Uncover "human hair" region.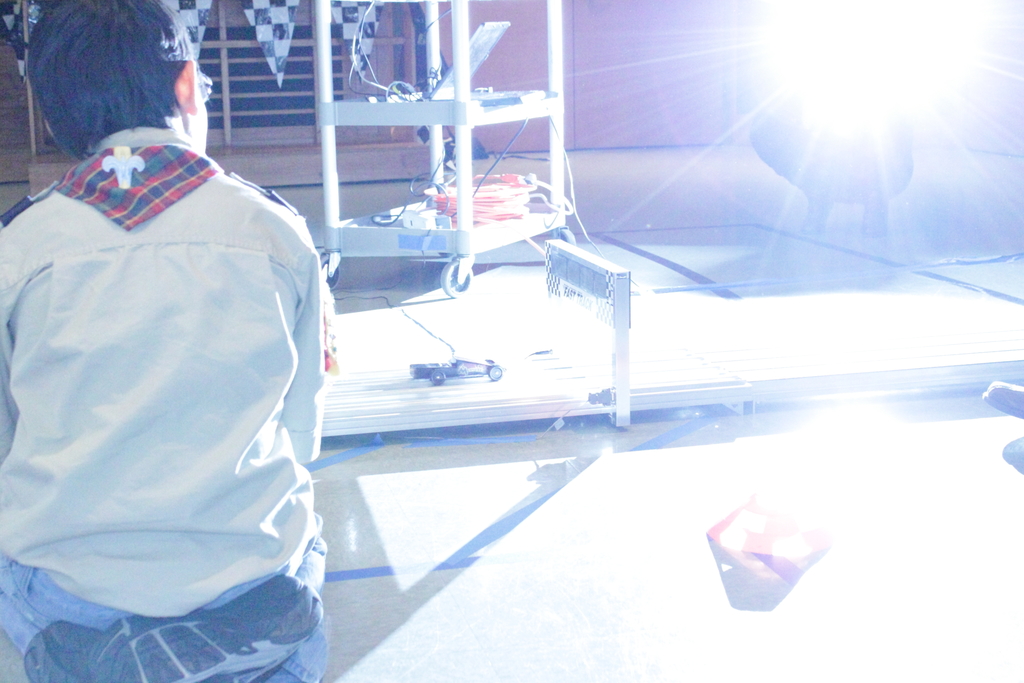
Uncovered: (1, 13, 196, 158).
